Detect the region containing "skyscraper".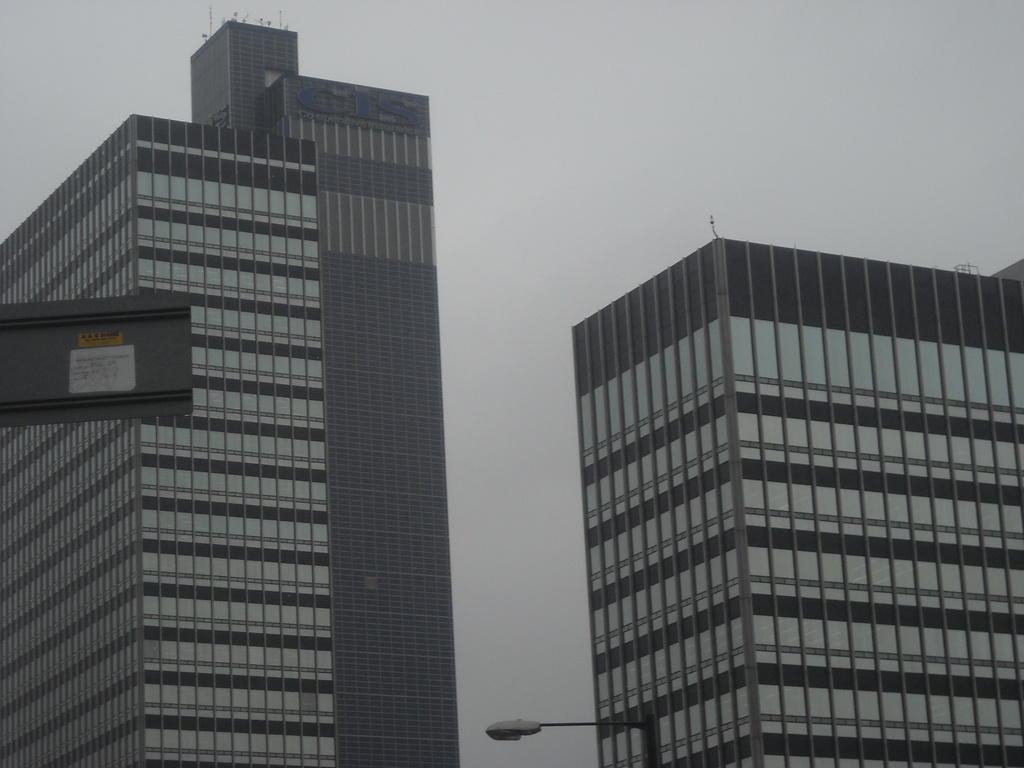
<box>607,239,1023,767</box>.
